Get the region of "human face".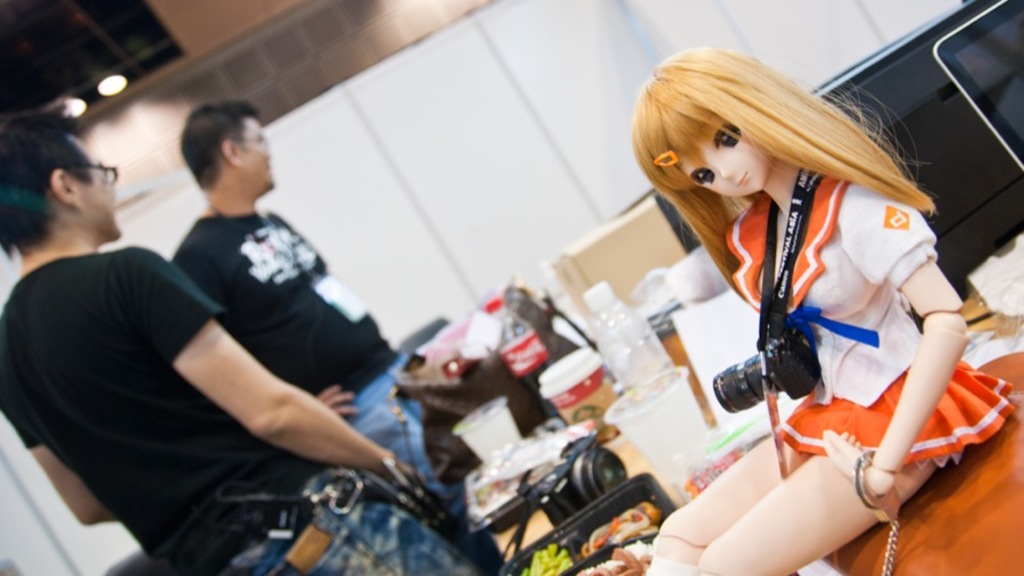
l=76, t=126, r=117, b=237.
